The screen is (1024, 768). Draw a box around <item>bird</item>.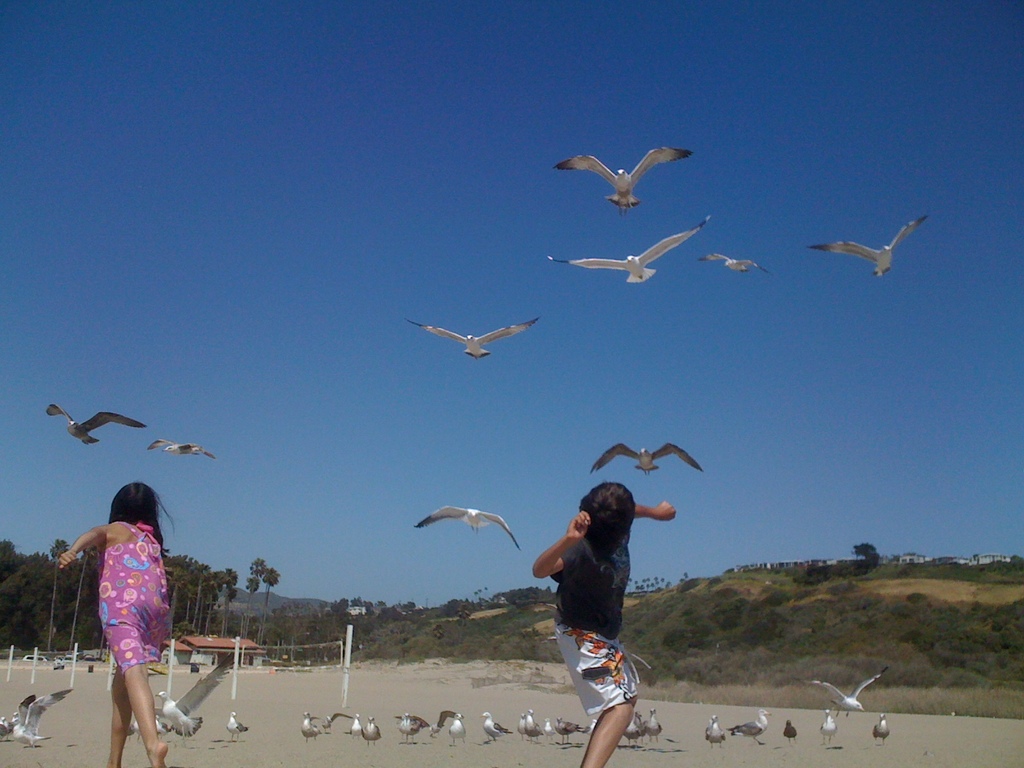
x1=402 y1=317 x2=538 y2=364.
